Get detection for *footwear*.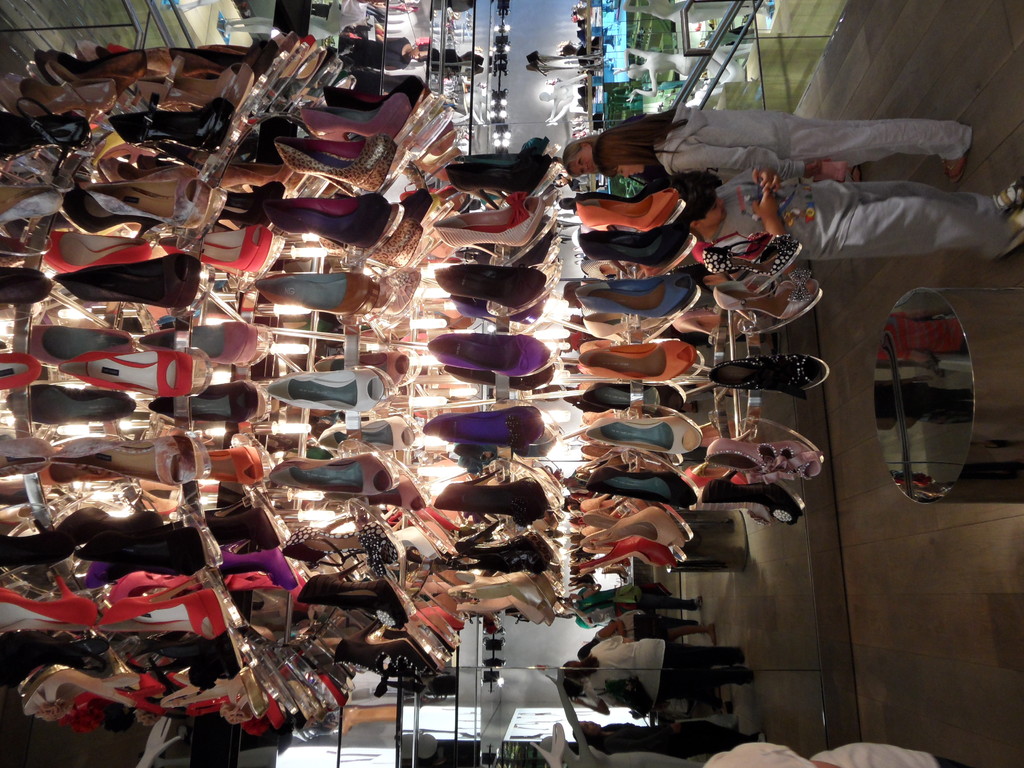
Detection: bbox=[747, 671, 753, 685].
